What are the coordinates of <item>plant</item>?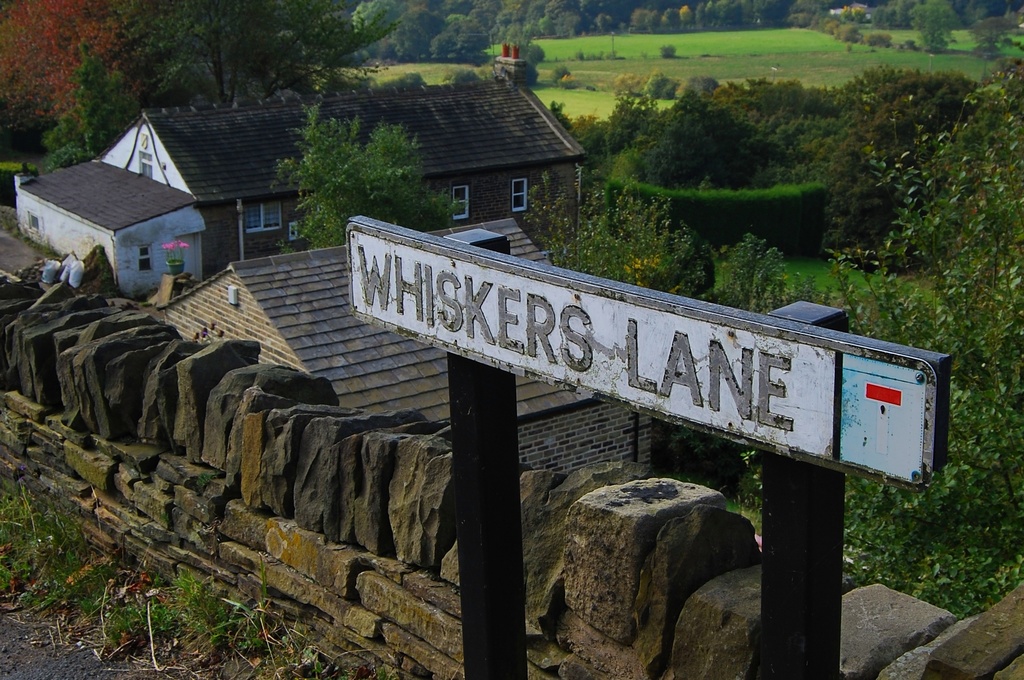
rect(169, 567, 212, 610).
